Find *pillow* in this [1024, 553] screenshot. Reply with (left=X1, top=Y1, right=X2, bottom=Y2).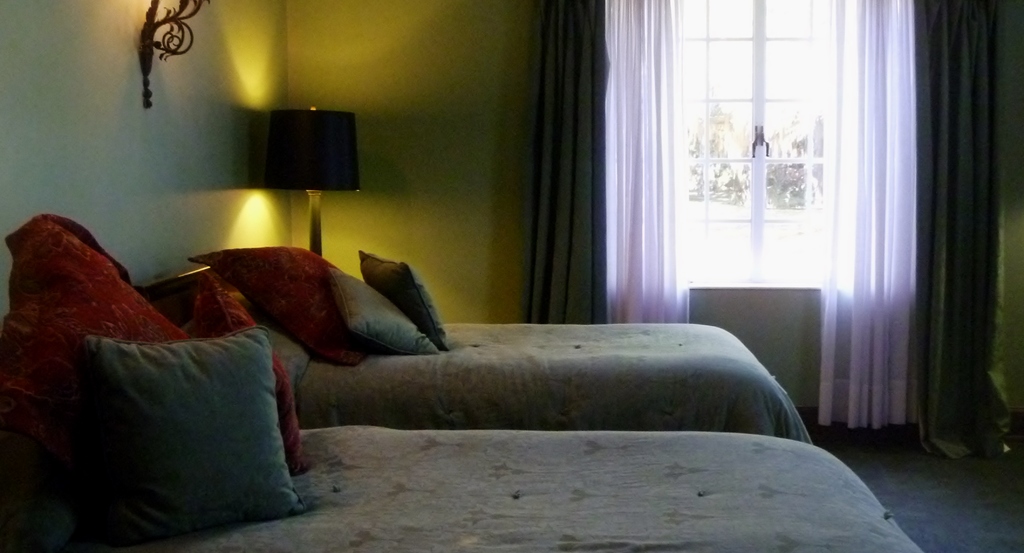
(left=203, top=241, right=374, bottom=372).
